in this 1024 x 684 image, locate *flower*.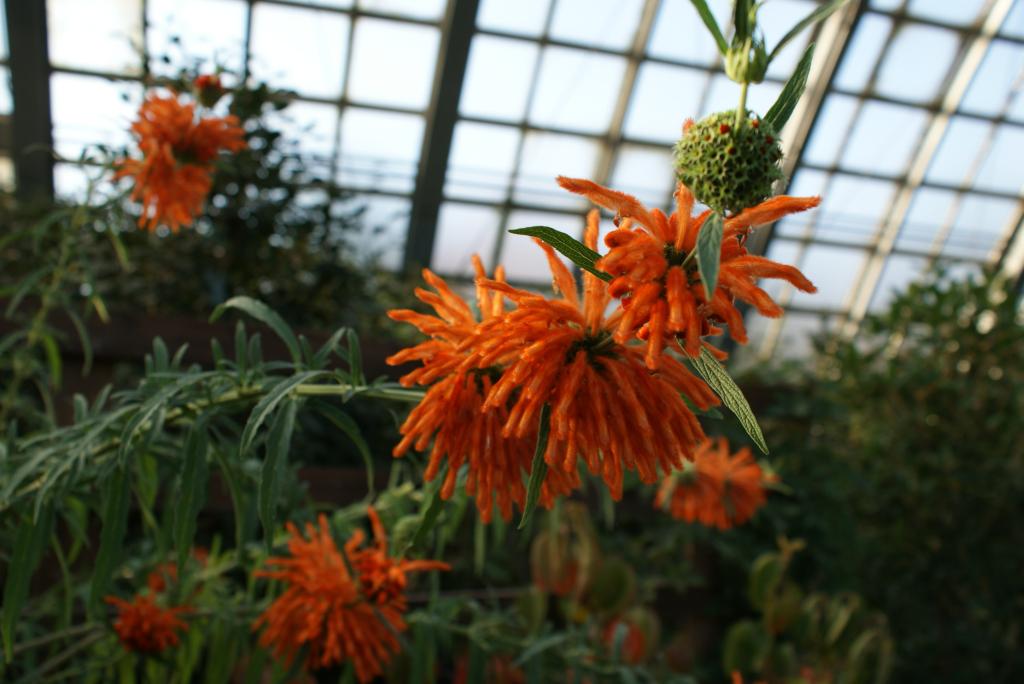
Bounding box: 556,172,822,371.
